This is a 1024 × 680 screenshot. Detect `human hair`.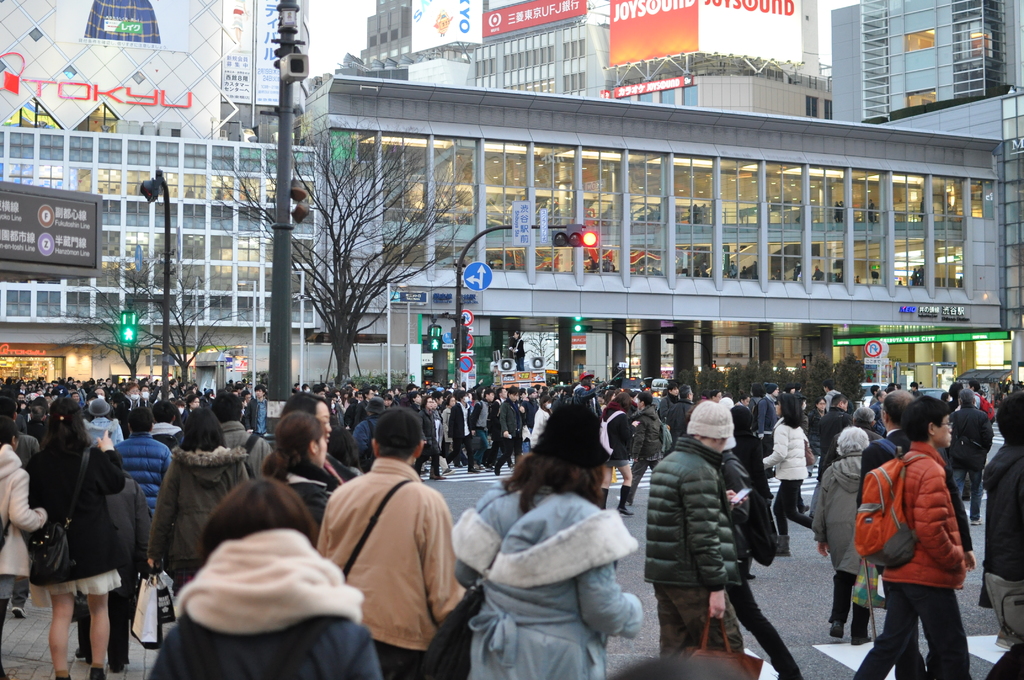
(666, 382, 676, 393).
